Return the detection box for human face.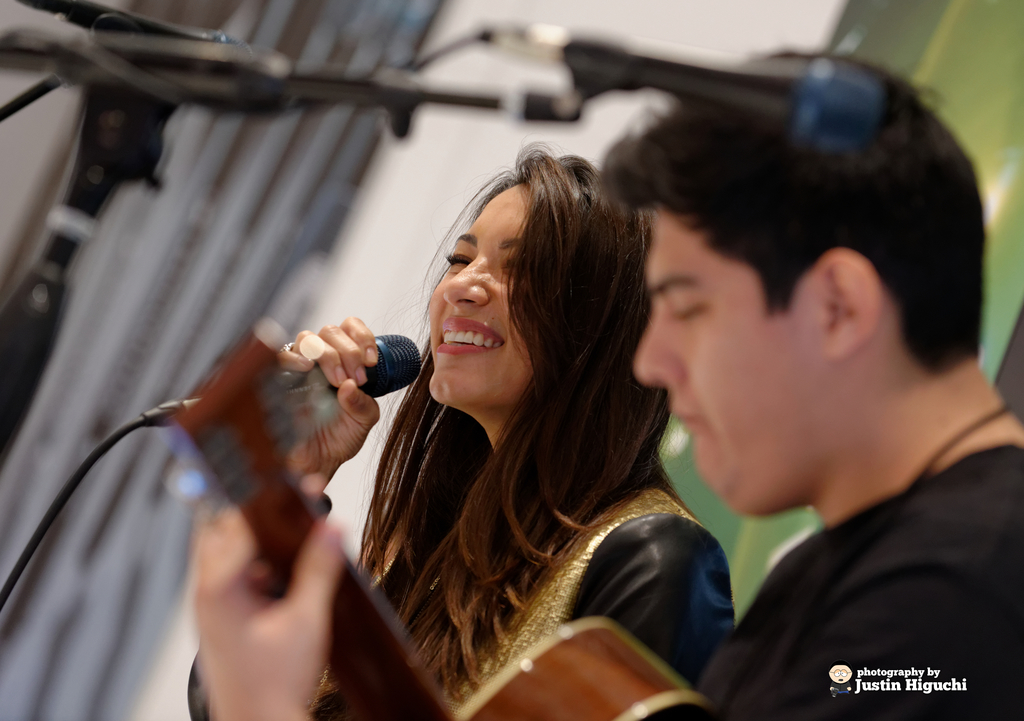
x1=429 y1=185 x2=535 y2=402.
